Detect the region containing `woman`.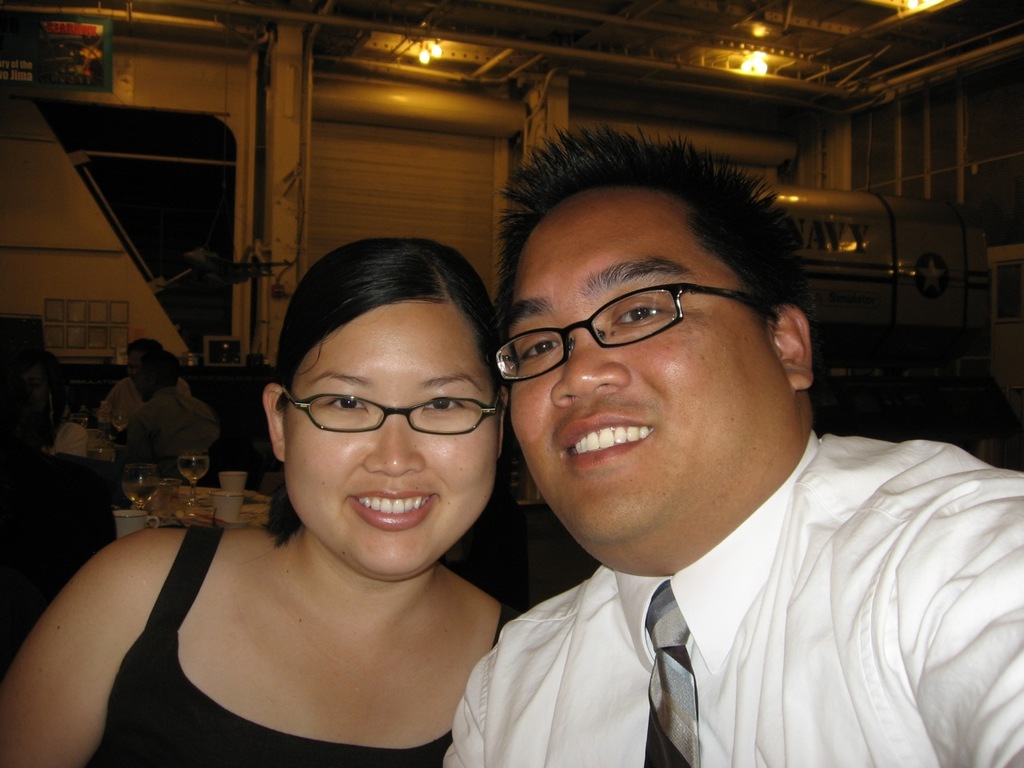
[left=67, top=217, right=591, bottom=763].
